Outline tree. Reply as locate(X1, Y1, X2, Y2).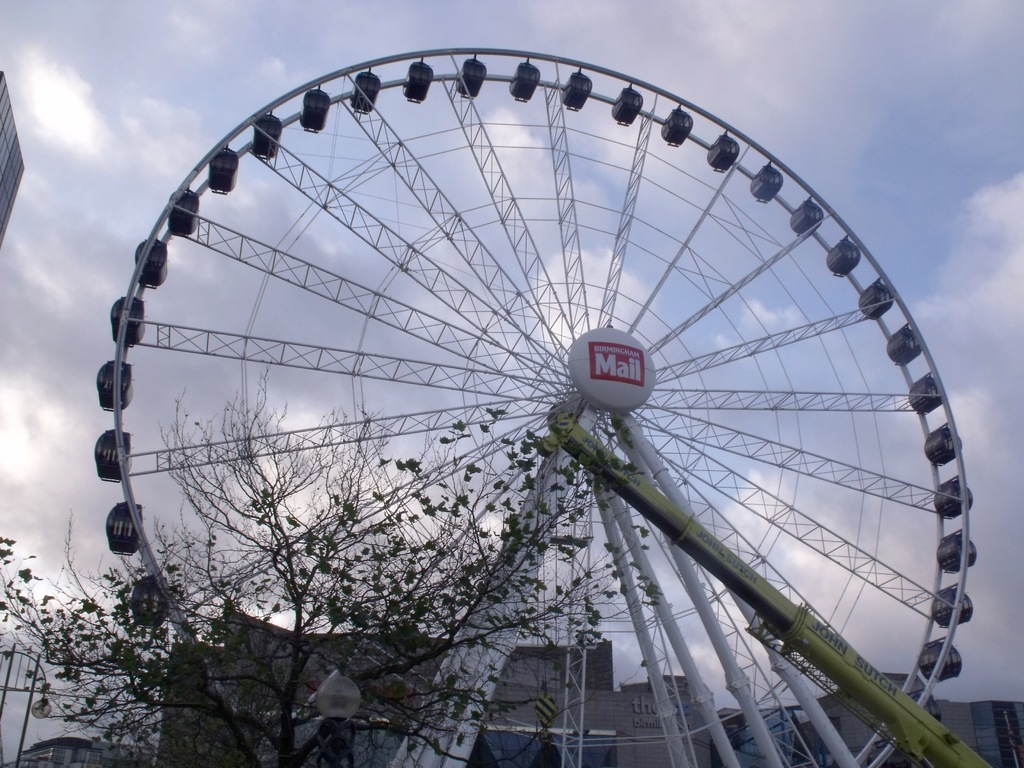
locate(0, 359, 653, 767).
